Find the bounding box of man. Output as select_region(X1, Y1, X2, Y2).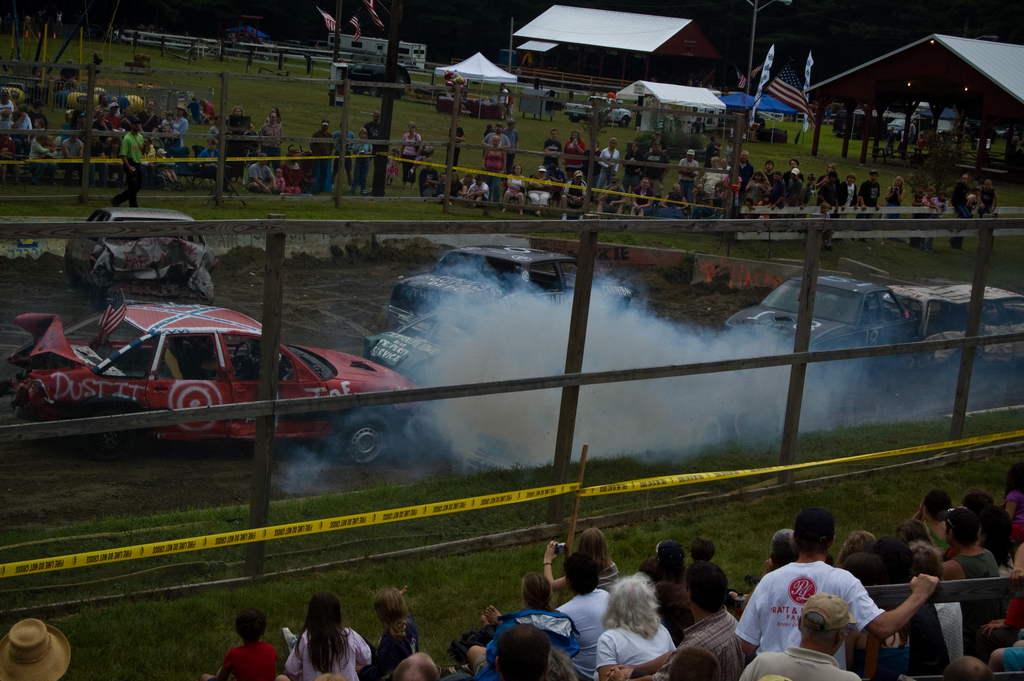
select_region(417, 157, 439, 199).
